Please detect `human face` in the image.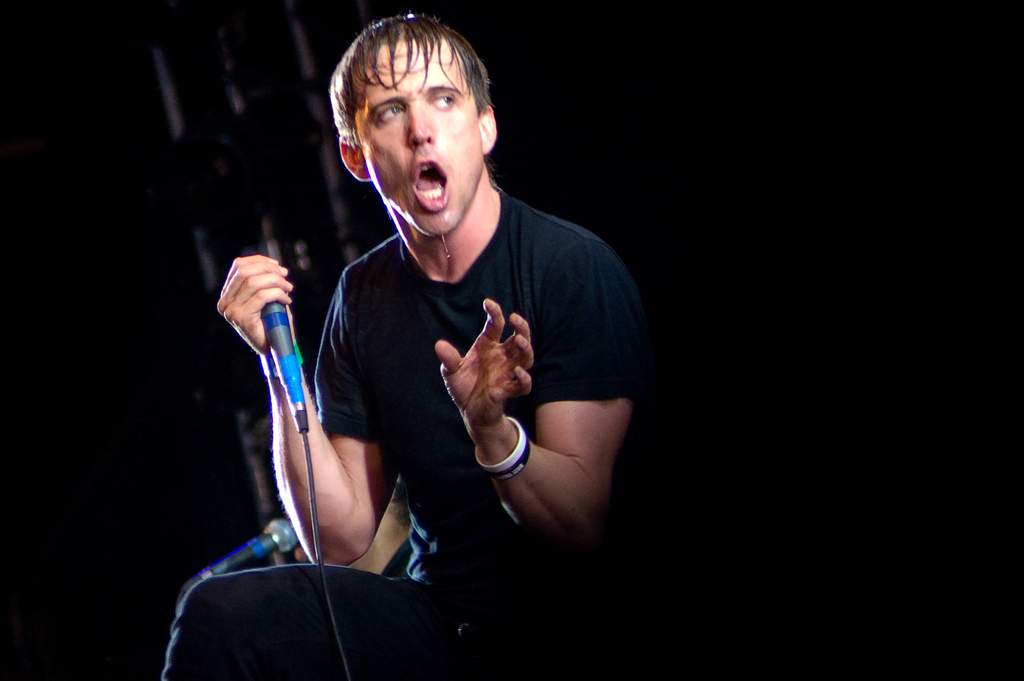
bbox=[354, 40, 485, 236].
